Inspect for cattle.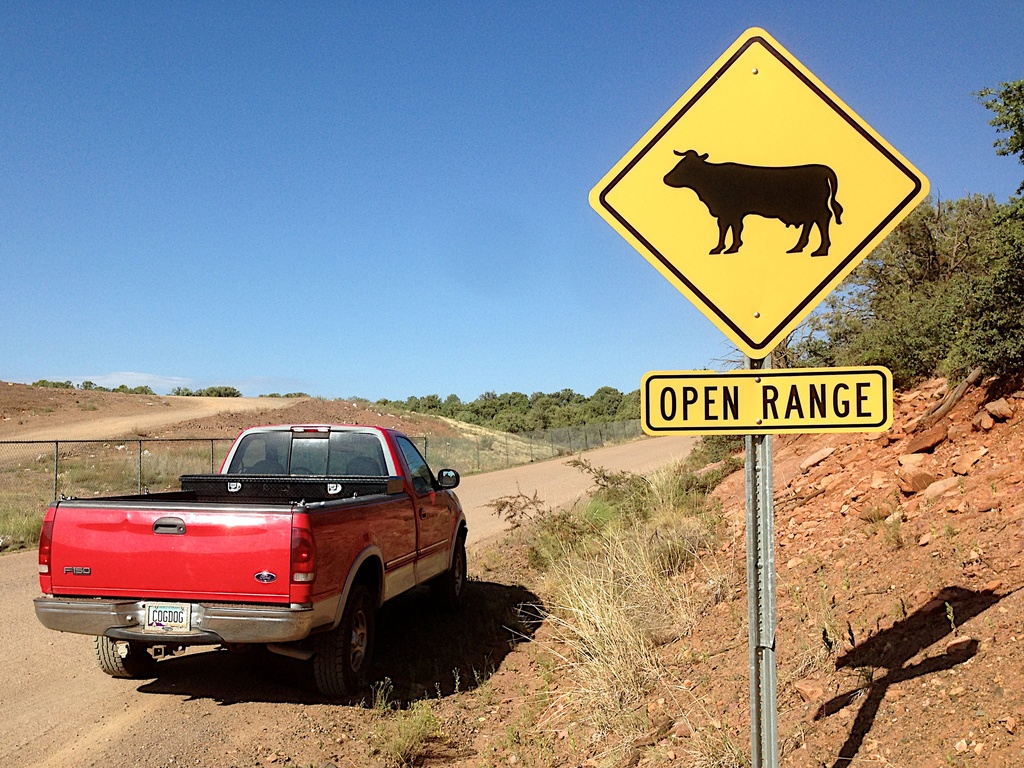
Inspection: l=662, t=145, r=842, b=254.
